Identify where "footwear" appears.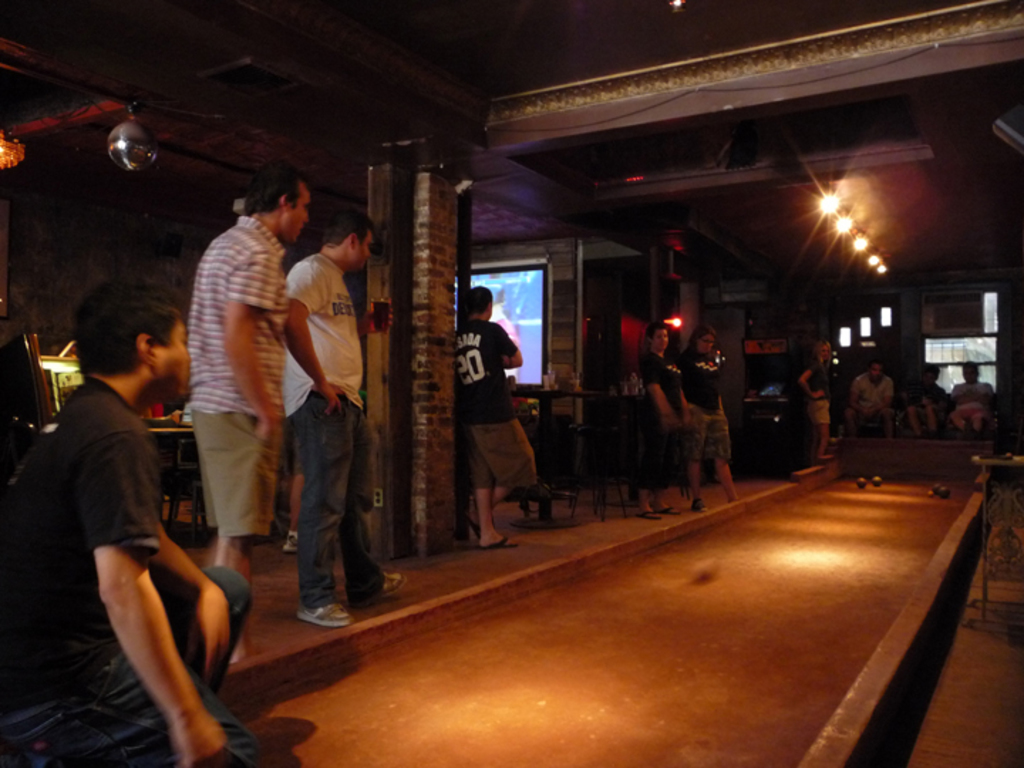
Appears at [296, 594, 350, 629].
